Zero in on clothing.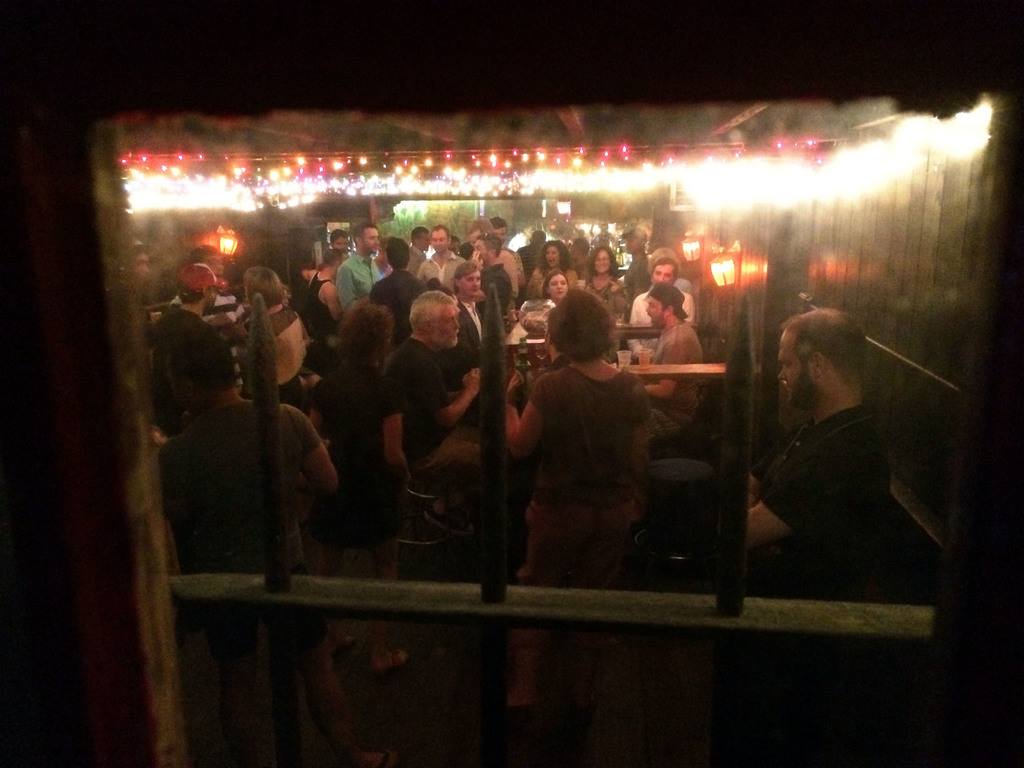
Zeroed in: BBox(157, 399, 320, 658).
